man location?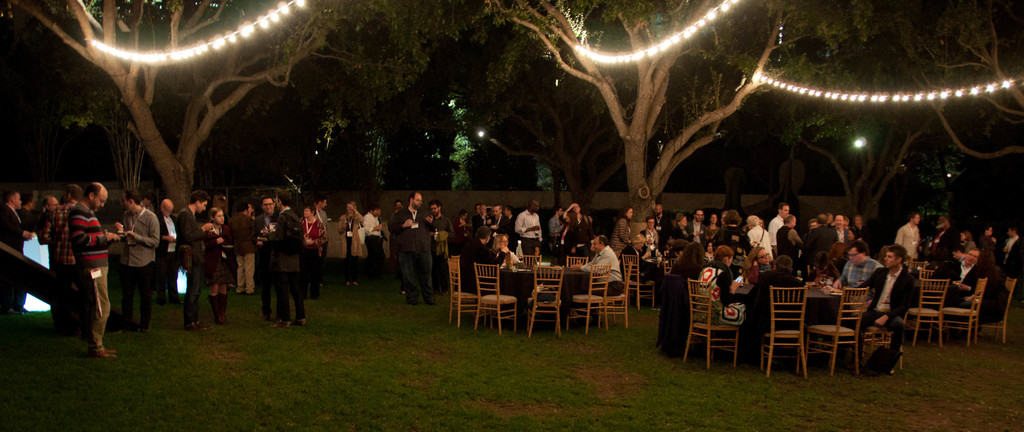
775,214,803,269
